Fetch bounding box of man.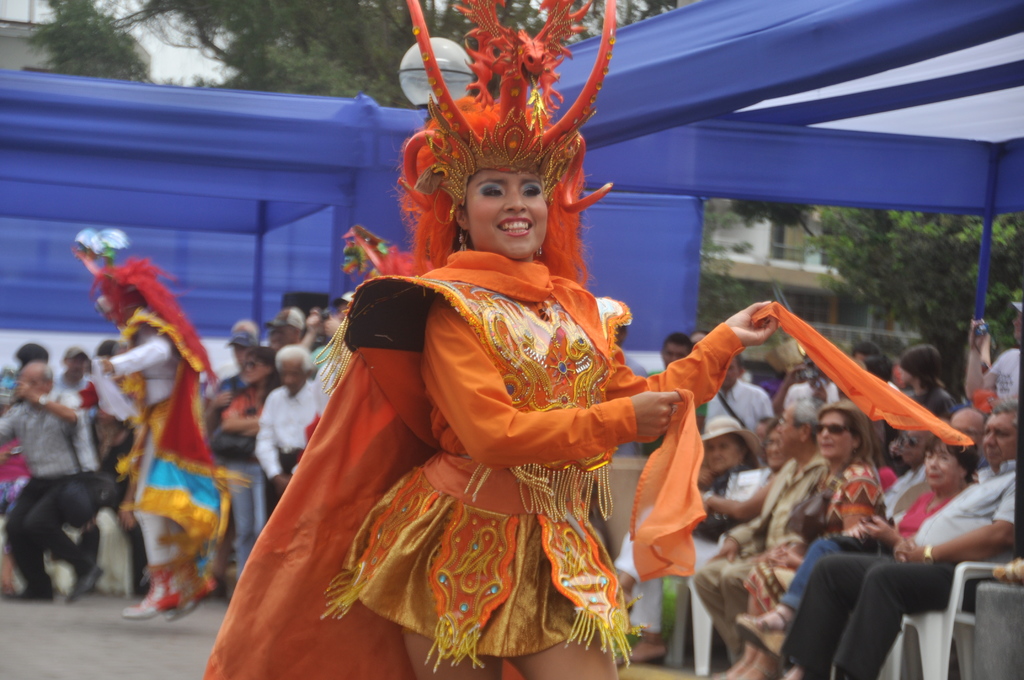
Bbox: pyautogui.locateOnScreen(703, 350, 774, 444).
